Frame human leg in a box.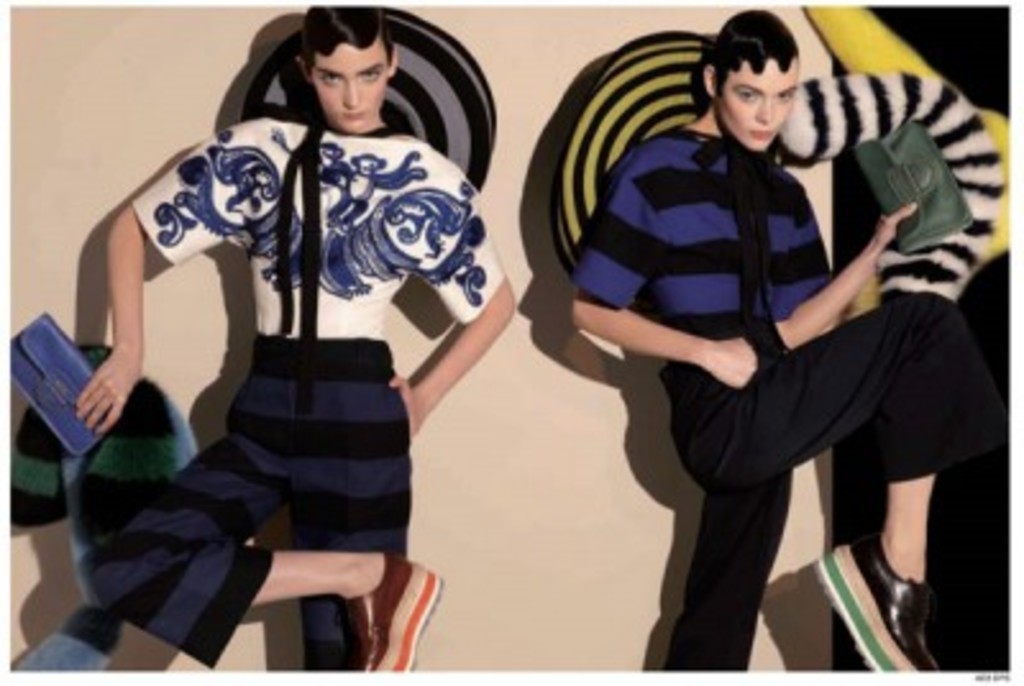
289,338,415,668.
